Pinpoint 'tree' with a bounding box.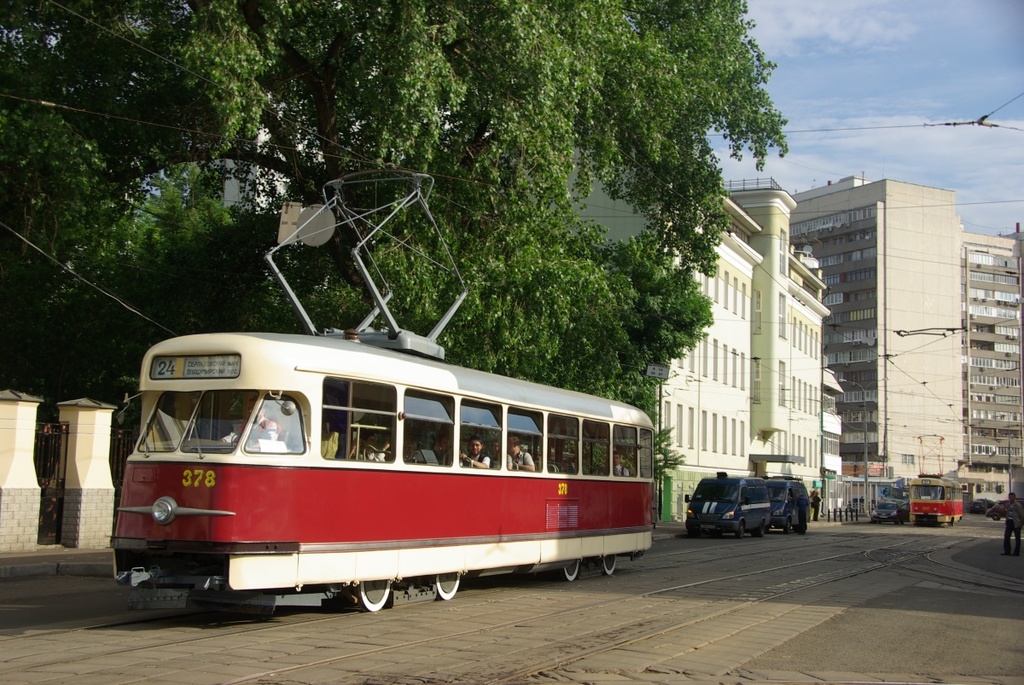
(0,0,794,477).
